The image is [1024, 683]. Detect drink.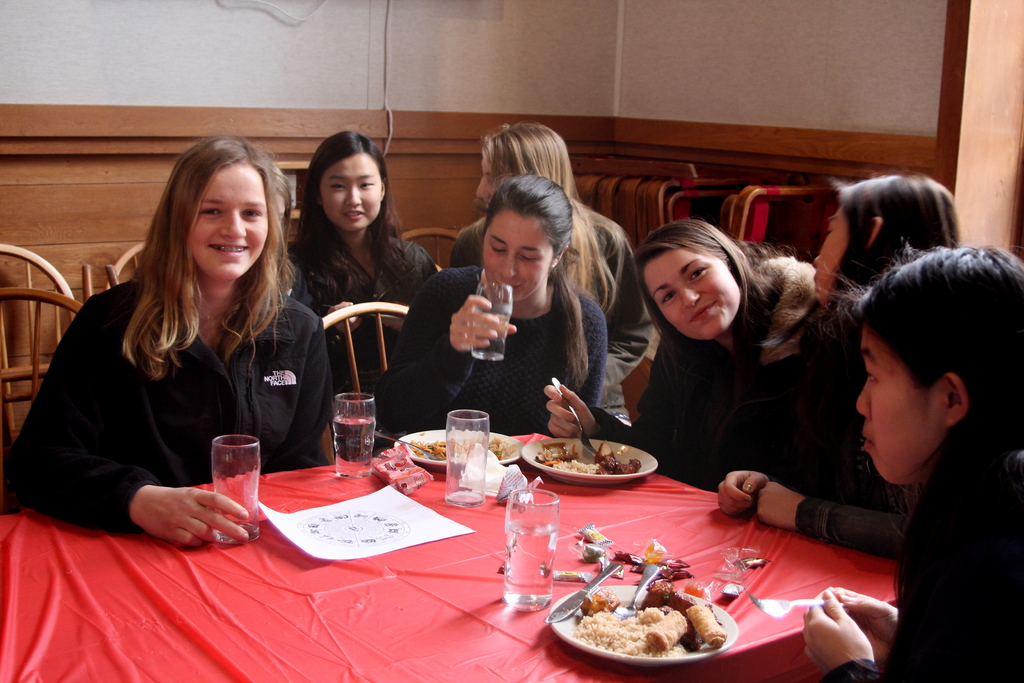
Detection: rect(508, 518, 562, 612).
